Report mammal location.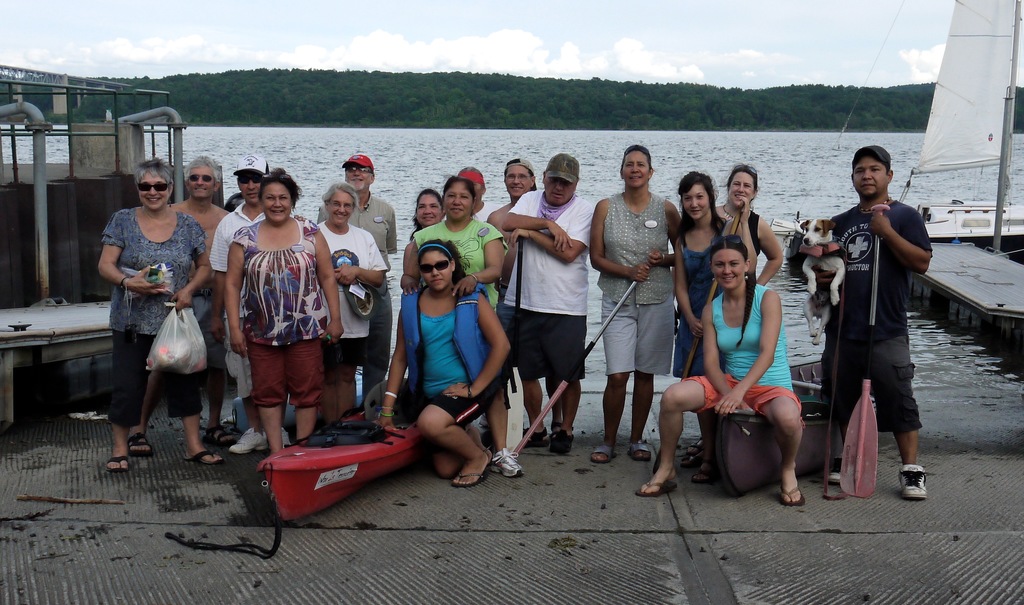
Report: <bbox>322, 179, 383, 421</bbox>.
